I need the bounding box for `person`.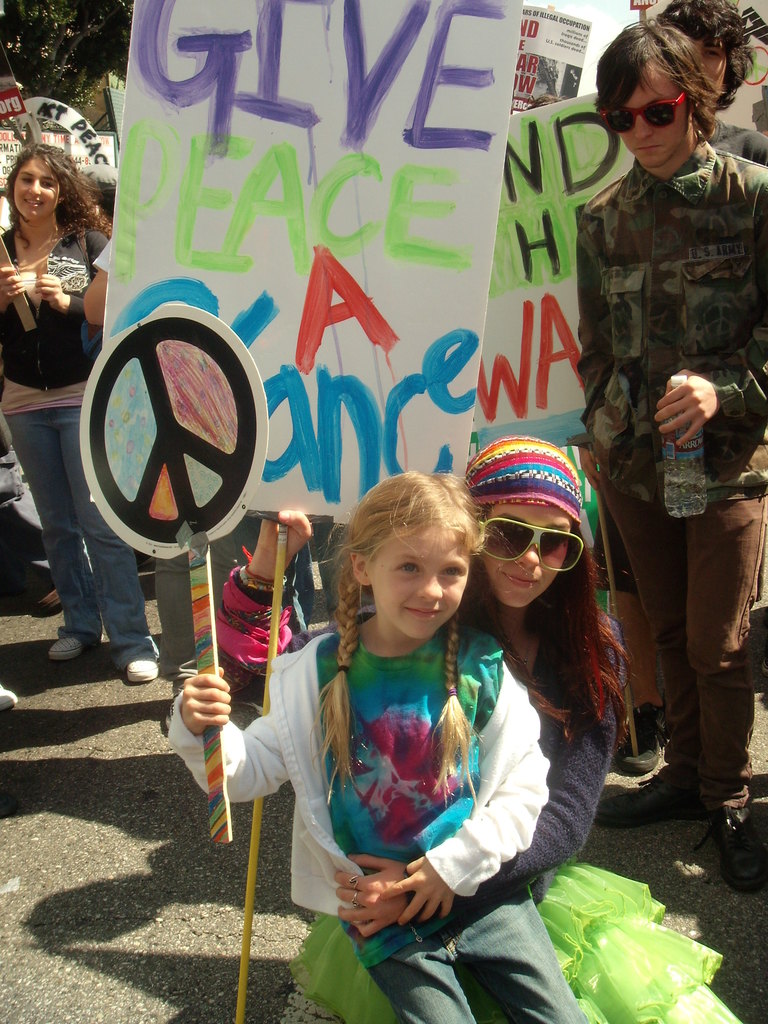
Here it is: [left=623, top=0, right=767, bottom=760].
